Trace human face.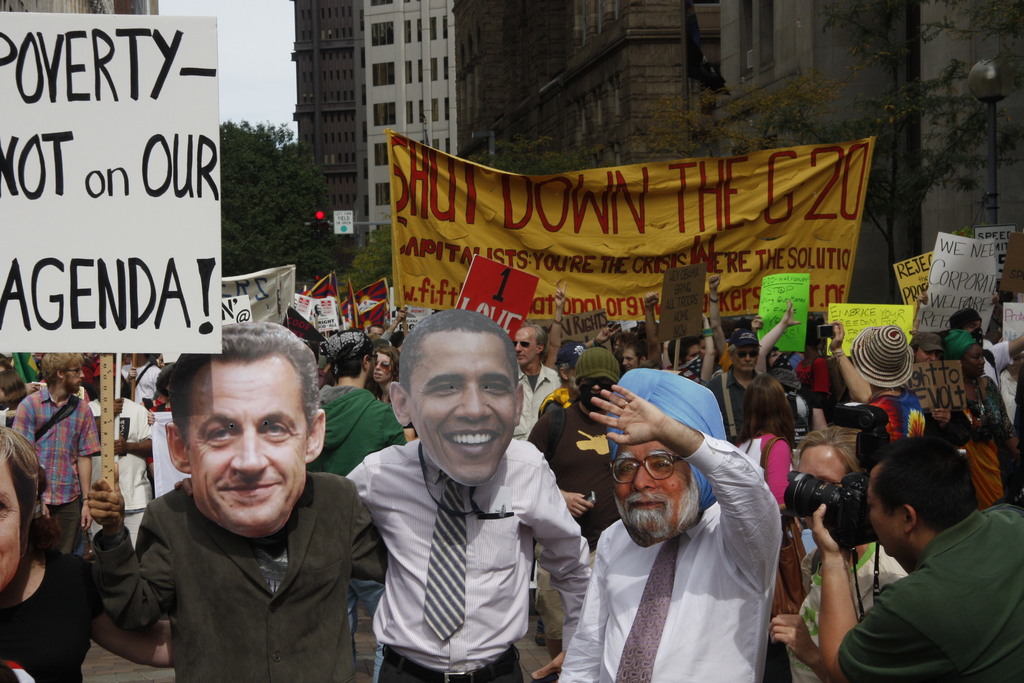
Traced to bbox(732, 343, 756, 370).
